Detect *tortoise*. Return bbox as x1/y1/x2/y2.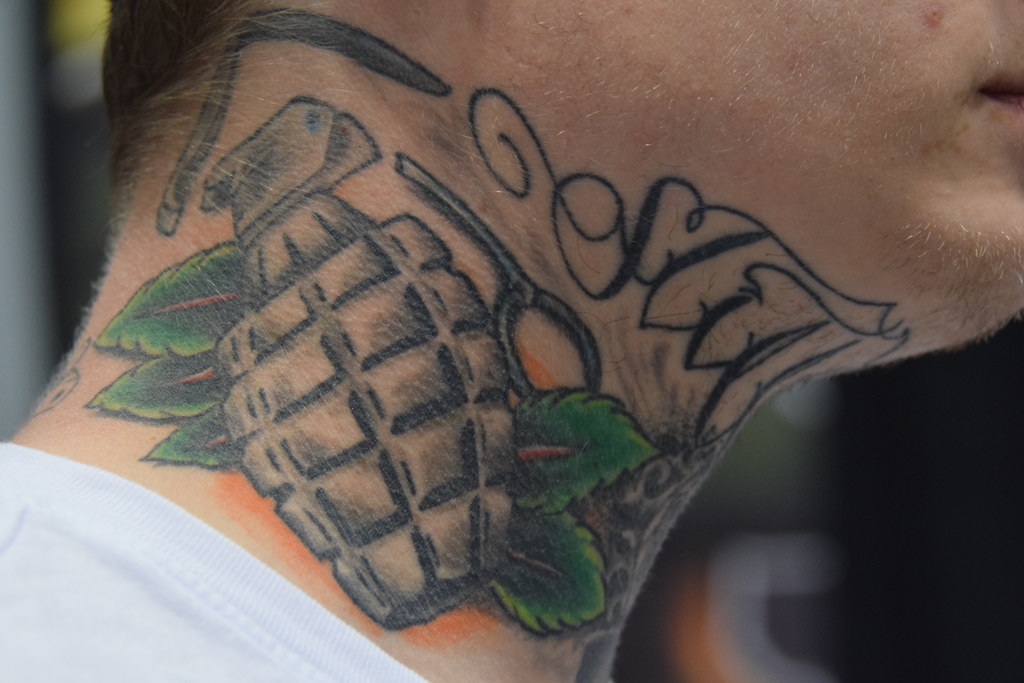
199/97/516/630.
